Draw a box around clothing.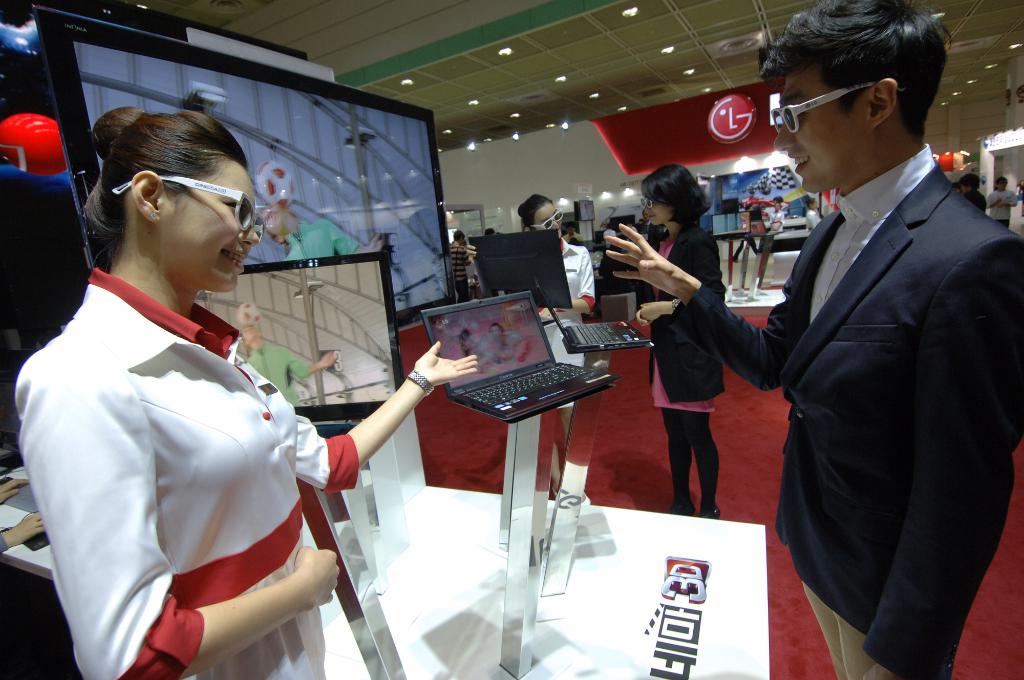
670, 143, 1023, 679.
